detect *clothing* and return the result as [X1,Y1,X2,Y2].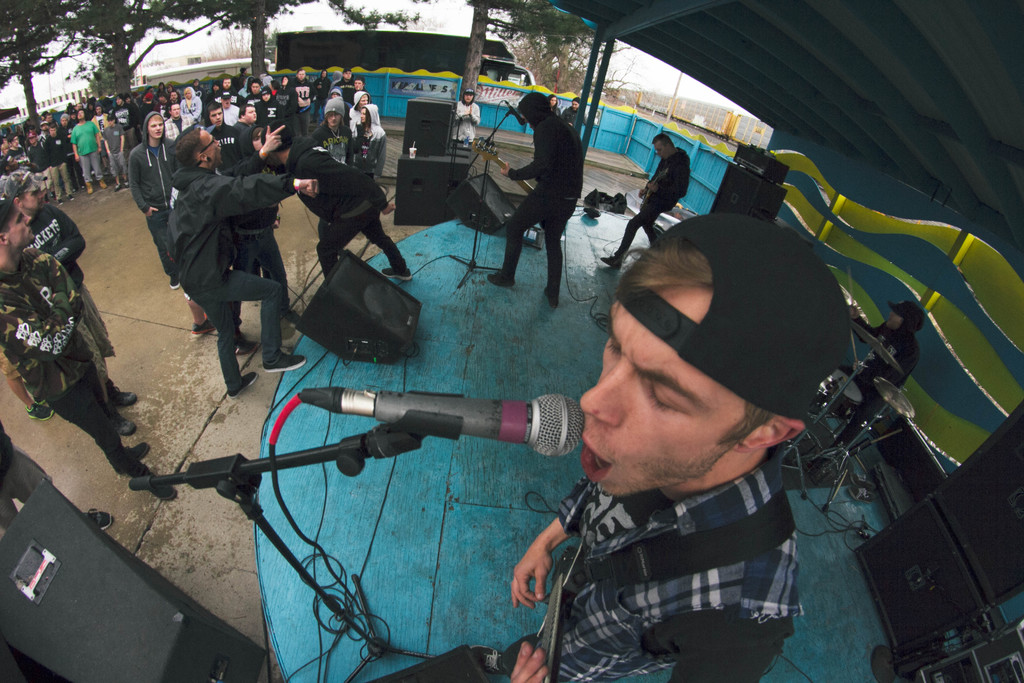
[127,110,175,274].
